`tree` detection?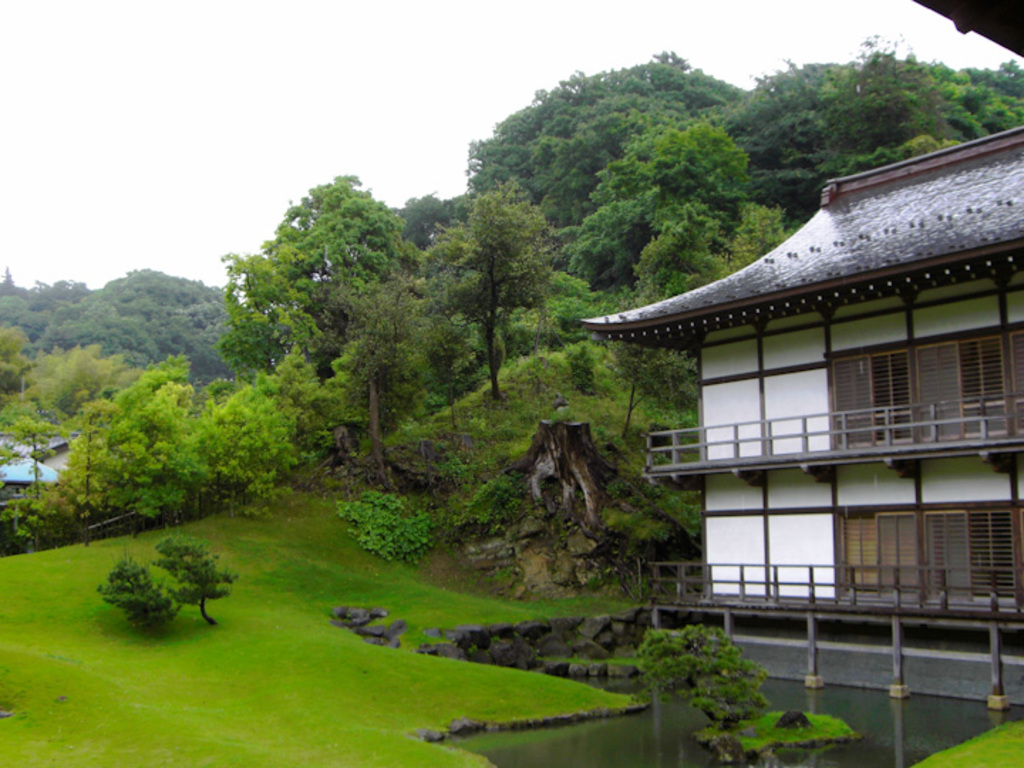
bbox=[329, 269, 432, 482]
